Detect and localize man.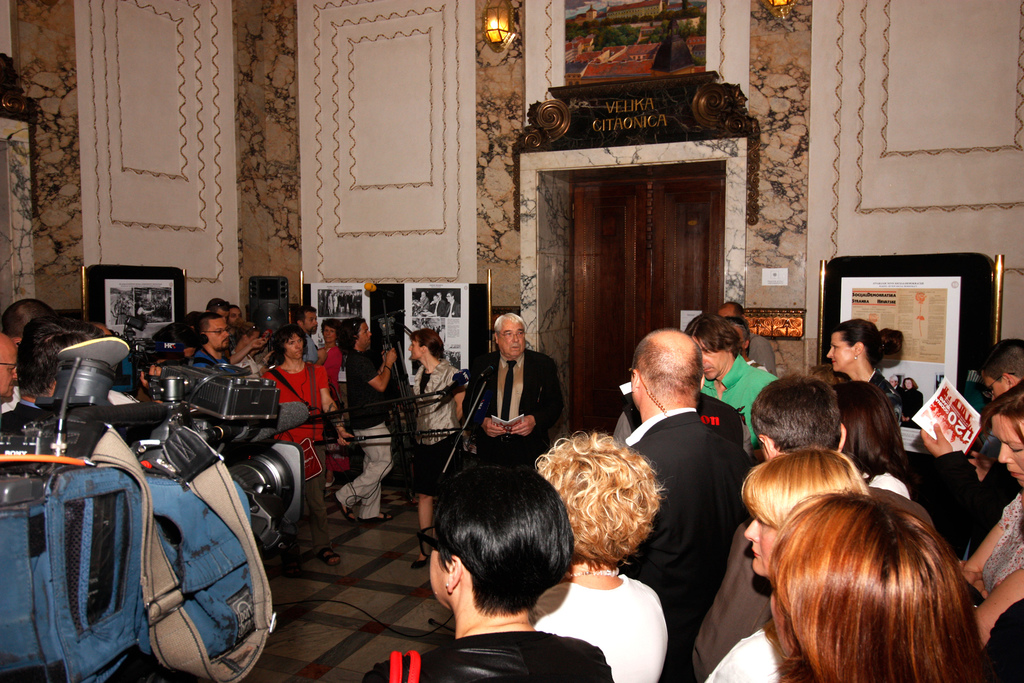
Localized at crop(452, 309, 564, 467).
